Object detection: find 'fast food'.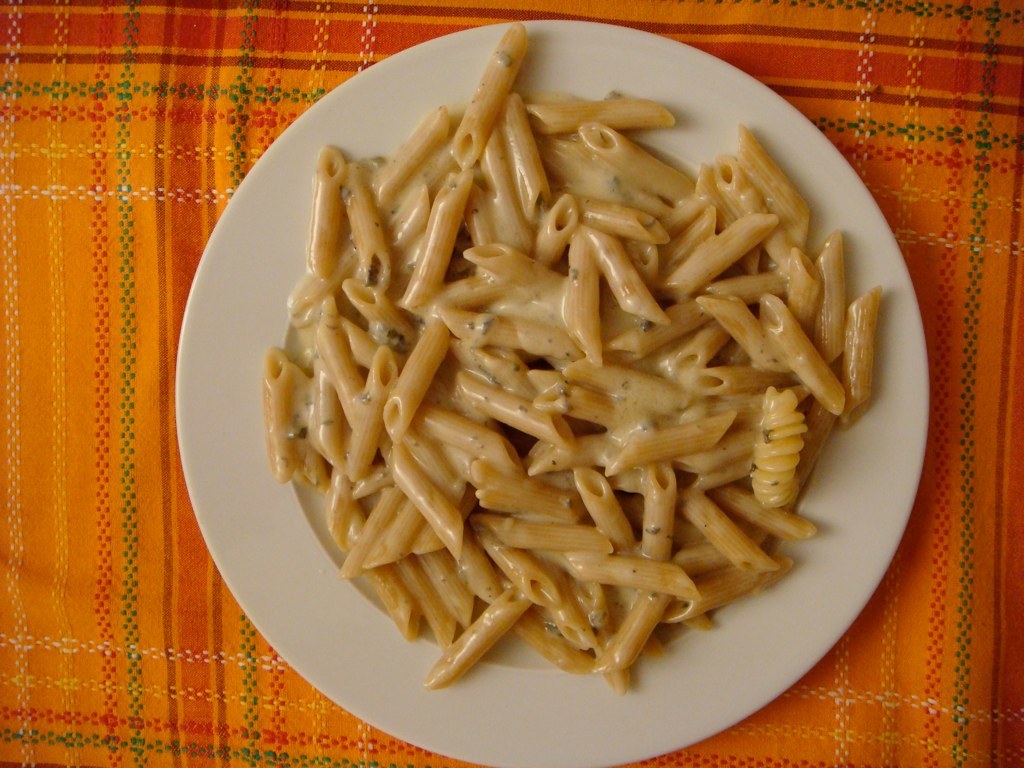
bbox(259, 343, 301, 476).
